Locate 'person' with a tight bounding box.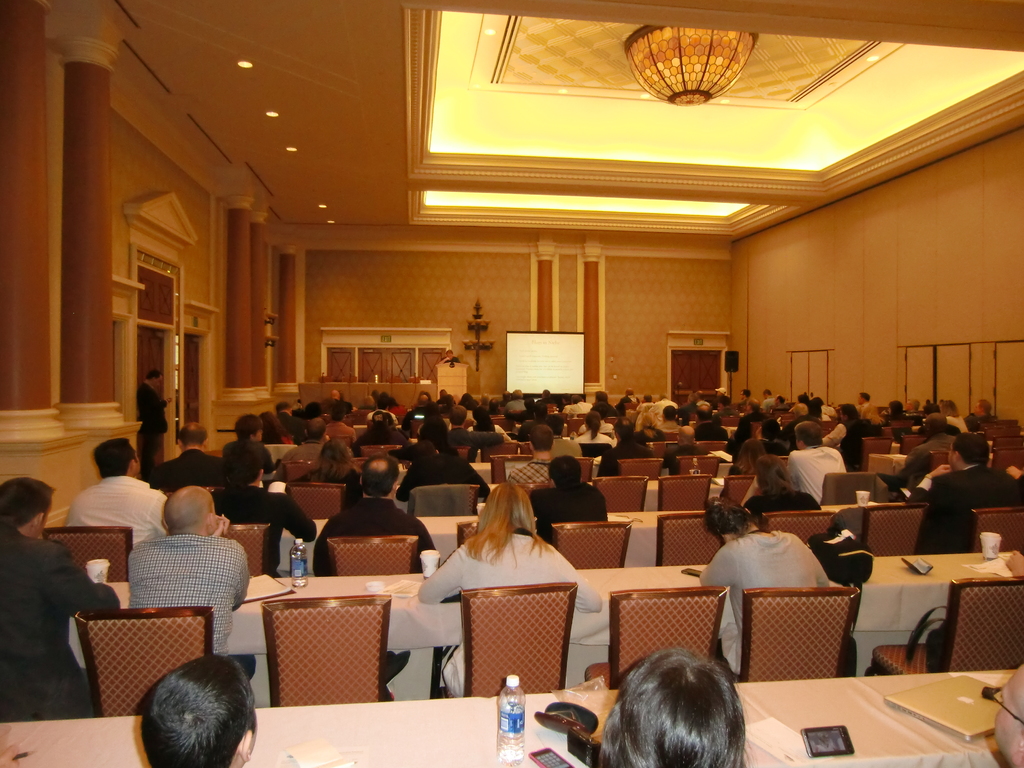
region(787, 424, 843, 502).
